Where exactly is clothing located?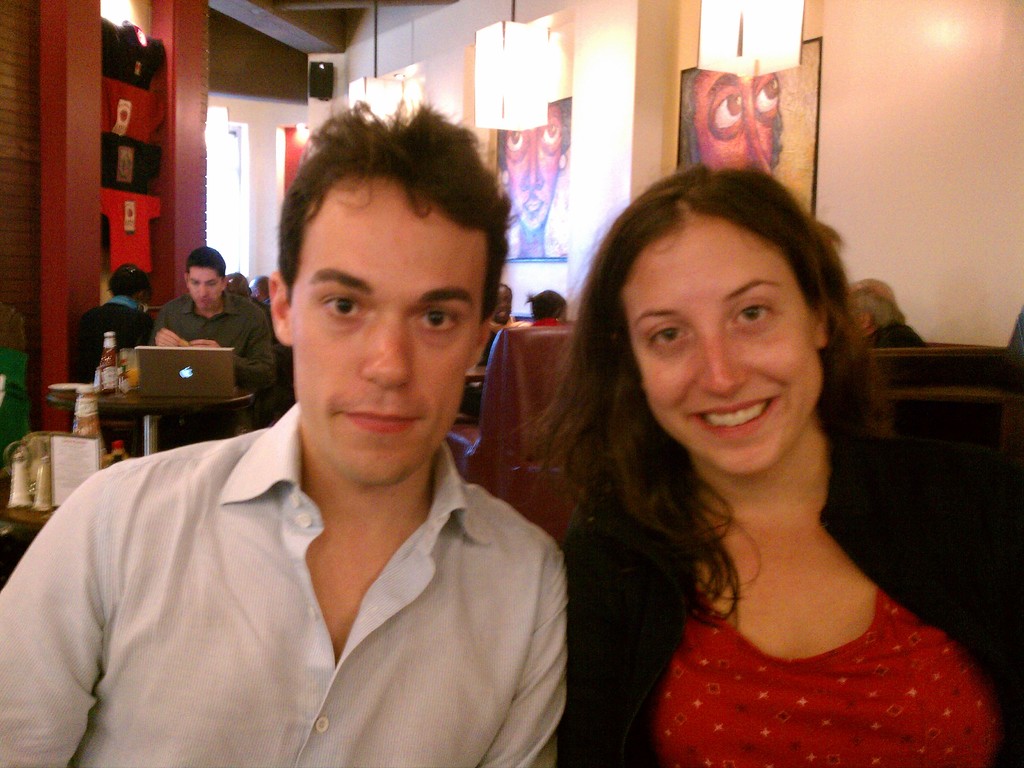
Its bounding box is {"x1": 554, "y1": 436, "x2": 1023, "y2": 767}.
